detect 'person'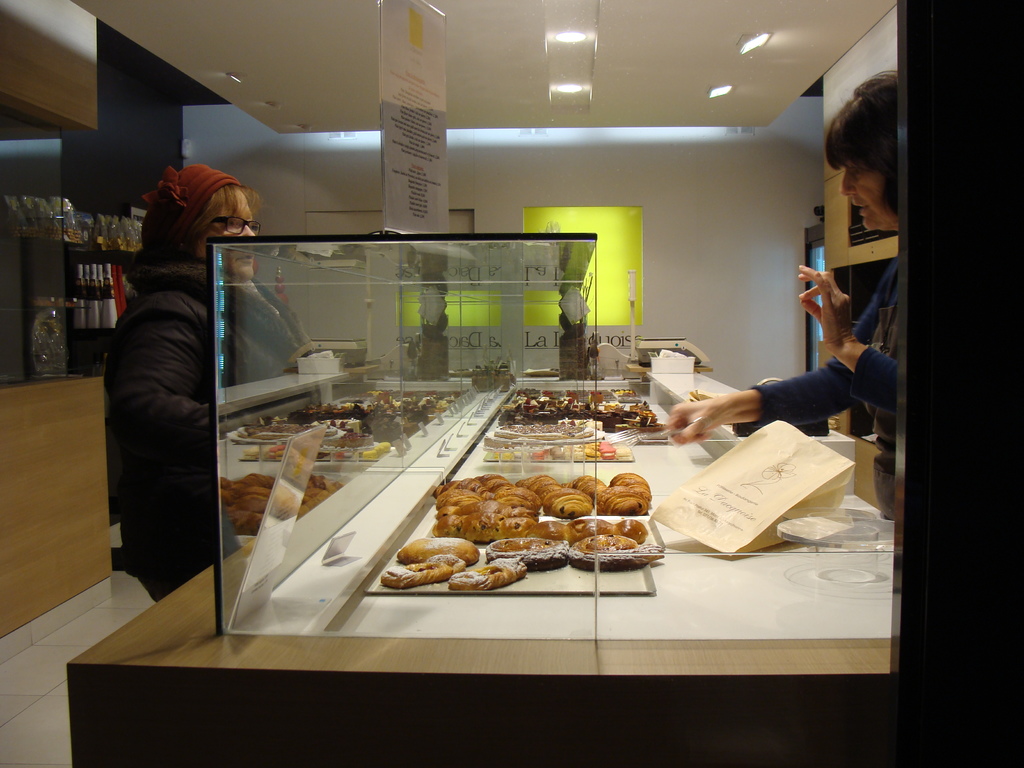
left=104, top=167, right=315, bottom=598
